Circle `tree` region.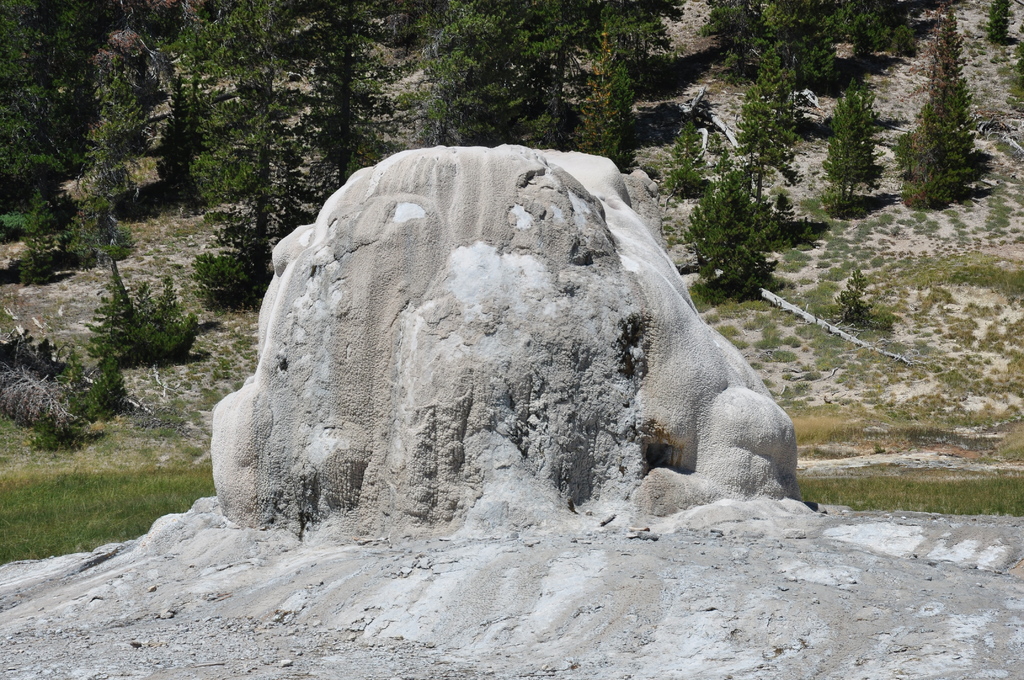
Region: rect(832, 75, 882, 211).
